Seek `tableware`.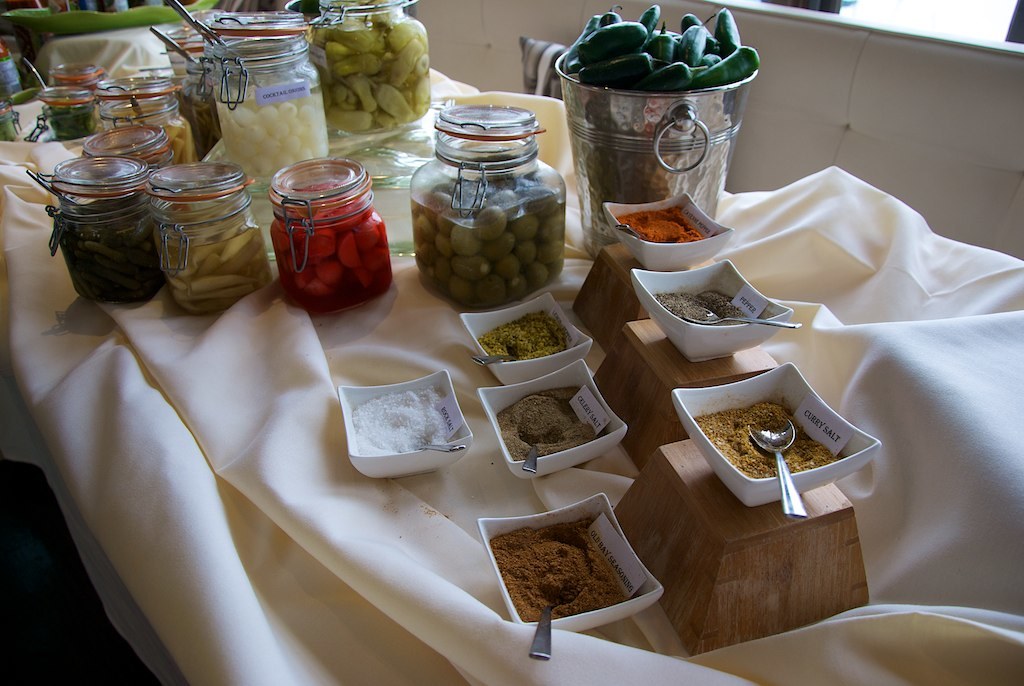
locate(333, 368, 473, 483).
